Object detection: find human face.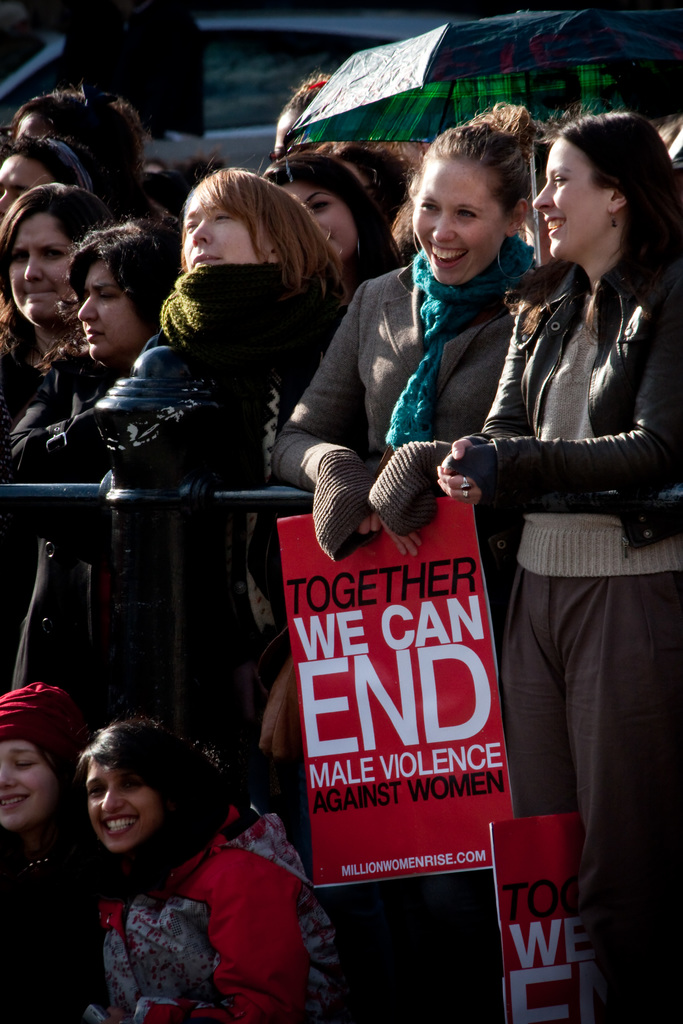
10, 214, 78, 323.
